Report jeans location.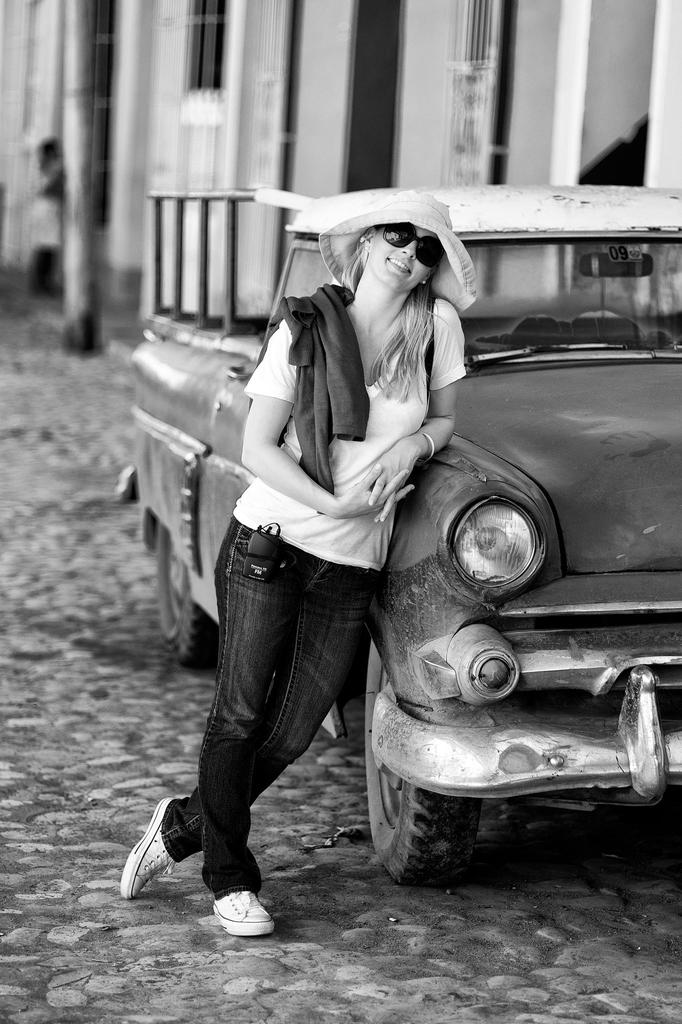
Report: detection(160, 514, 379, 893).
